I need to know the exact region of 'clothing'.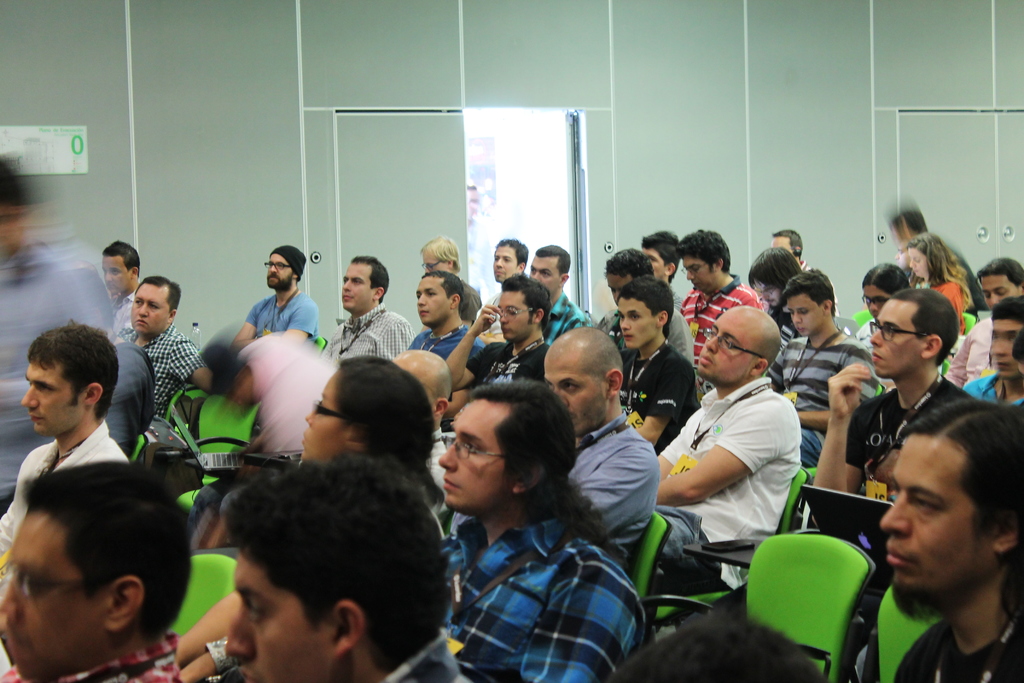
Region: {"x1": 243, "y1": 281, "x2": 324, "y2": 347}.
